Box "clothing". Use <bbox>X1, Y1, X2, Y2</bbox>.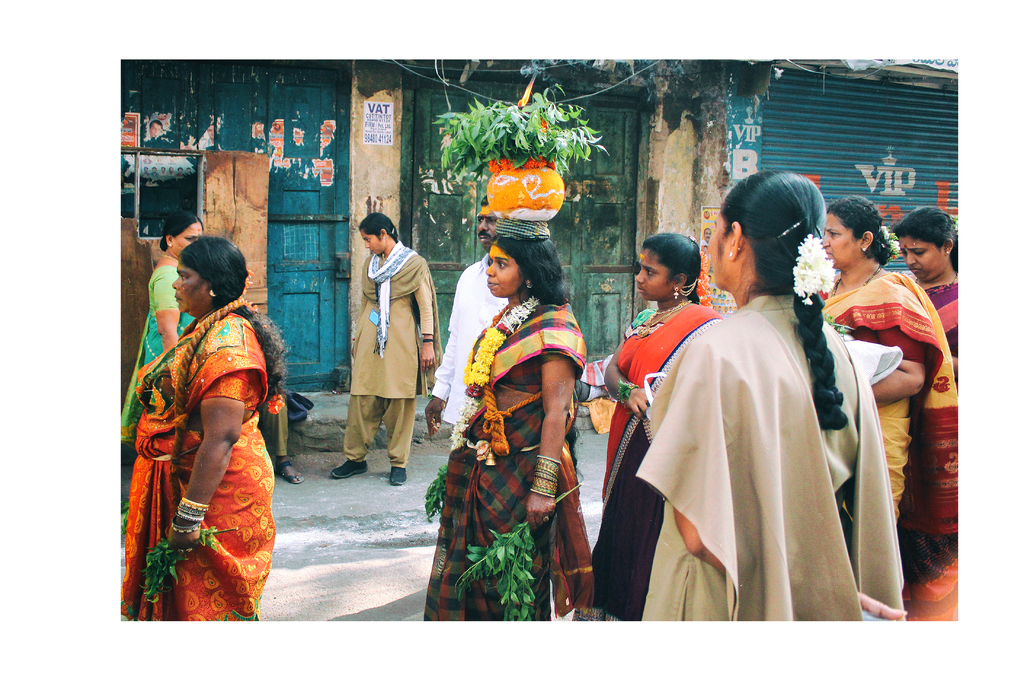
<bbox>109, 303, 279, 631</bbox>.
